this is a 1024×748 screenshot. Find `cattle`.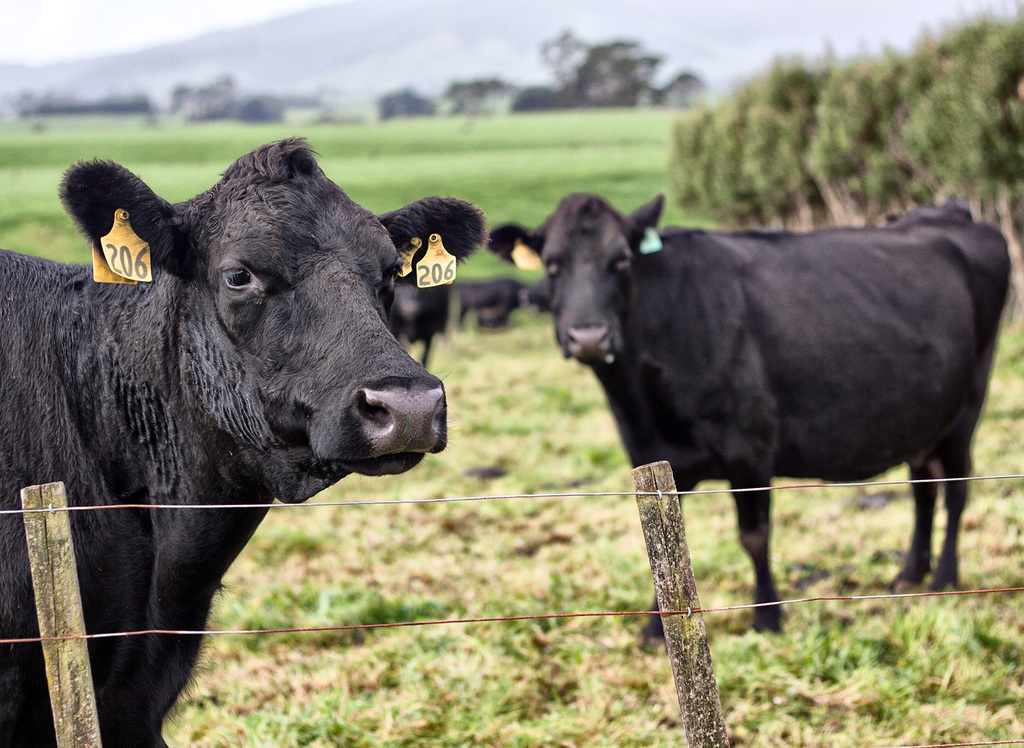
Bounding box: bbox=[490, 196, 1009, 640].
